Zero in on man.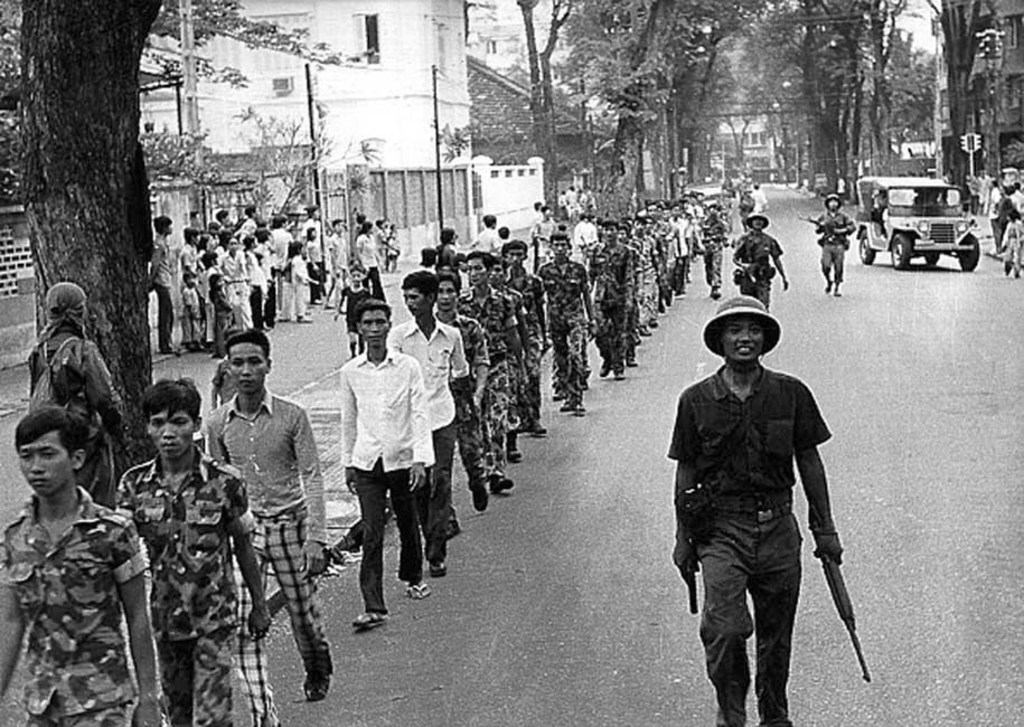
Zeroed in: crop(816, 192, 856, 295).
